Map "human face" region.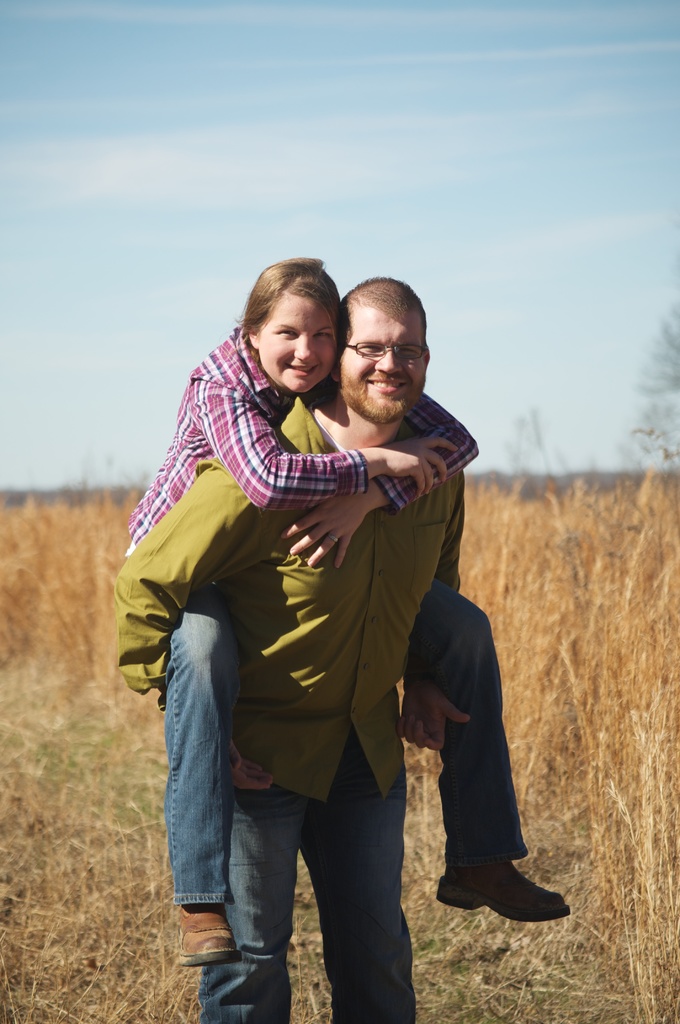
Mapped to <region>260, 288, 330, 390</region>.
